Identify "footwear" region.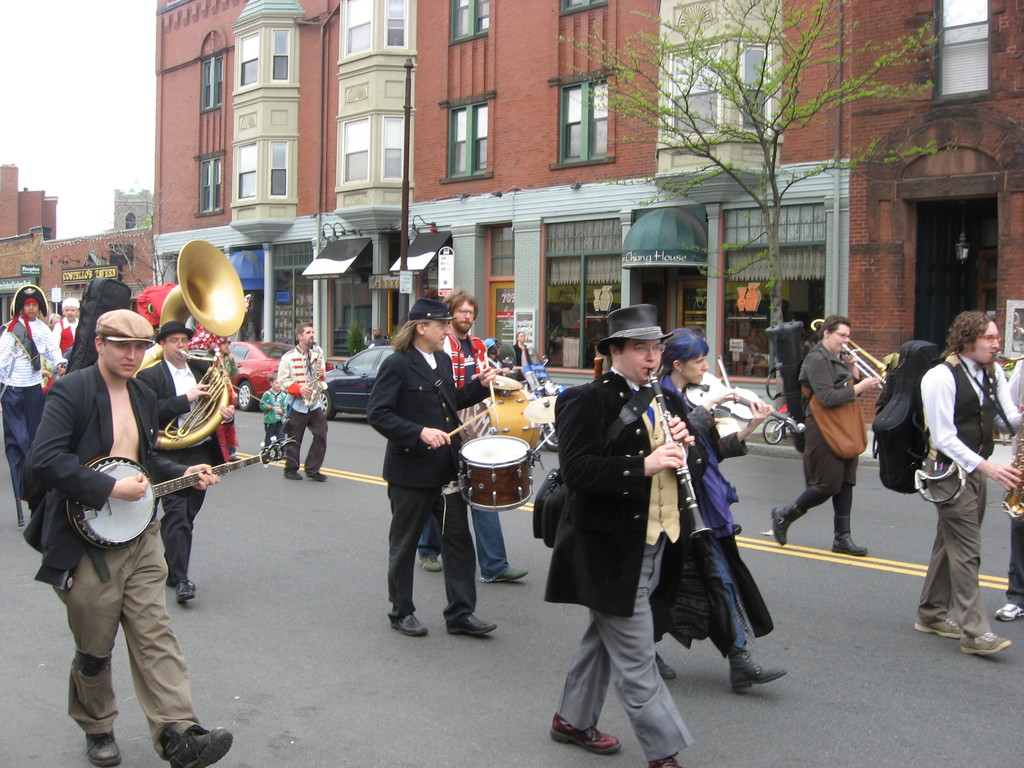
Region: [831, 514, 865, 556].
